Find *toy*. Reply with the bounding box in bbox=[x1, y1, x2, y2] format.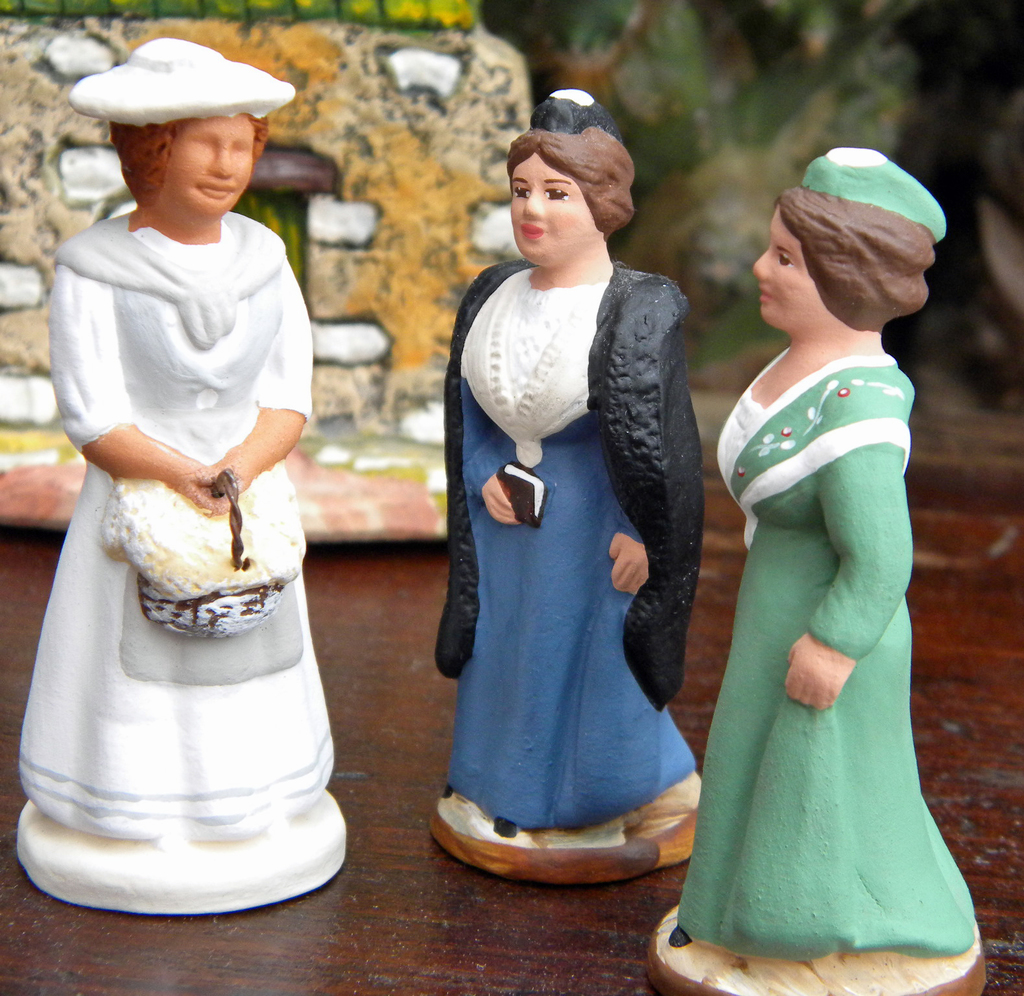
bbox=[680, 225, 977, 991].
